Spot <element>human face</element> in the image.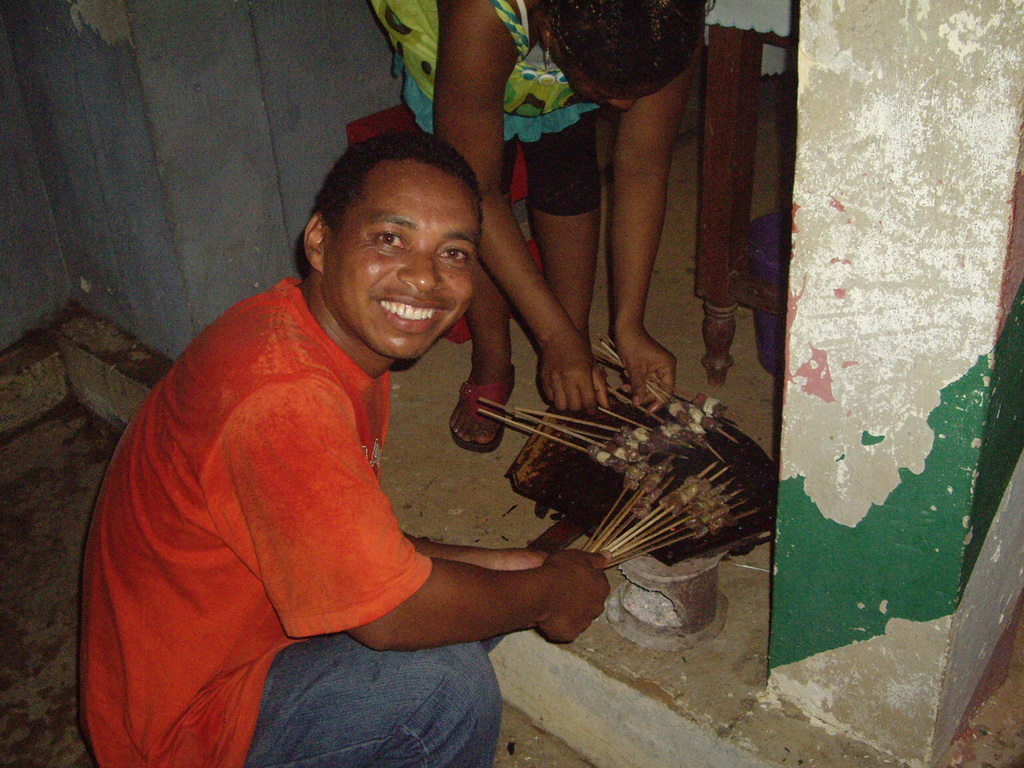
<element>human face</element> found at (left=329, top=167, right=478, bottom=360).
